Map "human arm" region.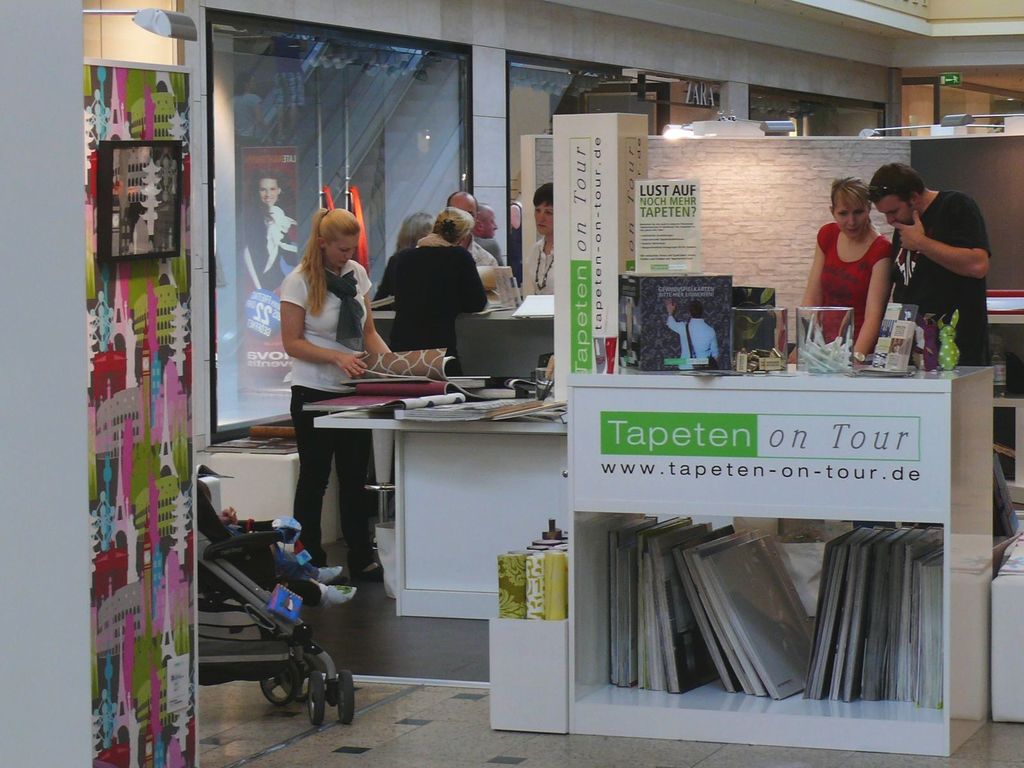
Mapped to 849 257 883 365.
